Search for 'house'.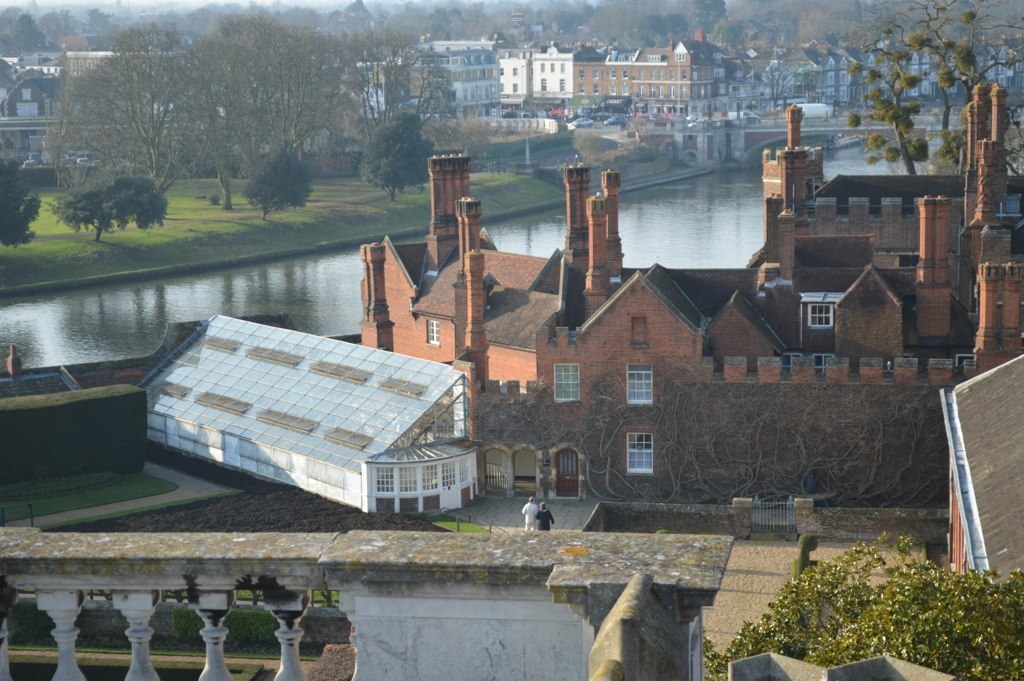
Found at detection(898, 44, 940, 101).
